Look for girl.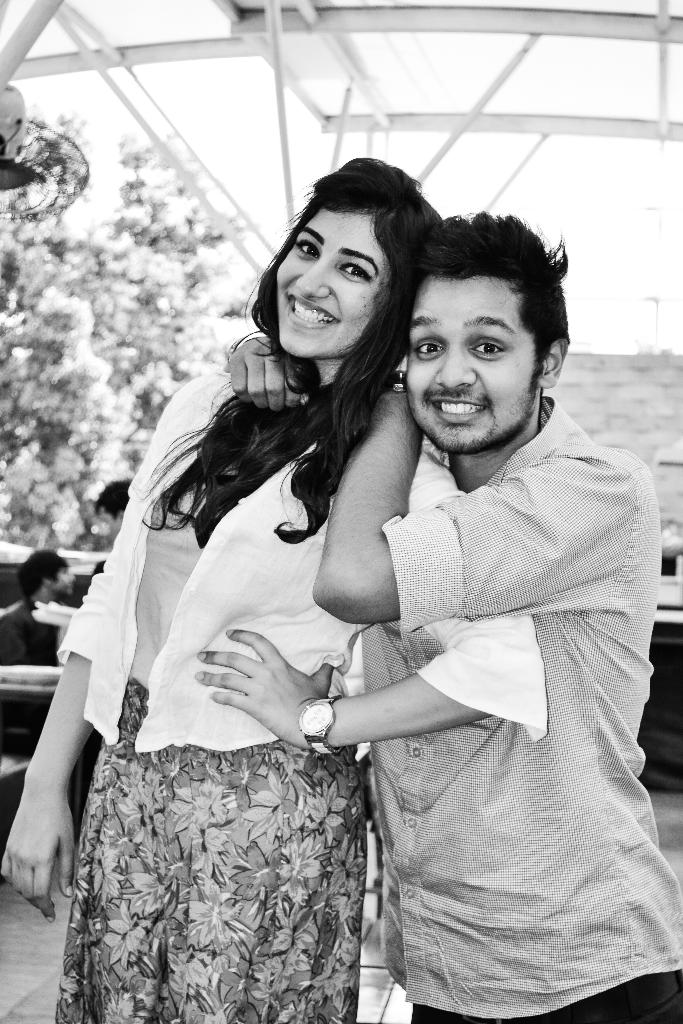
Found: bbox=[0, 148, 552, 1023].
